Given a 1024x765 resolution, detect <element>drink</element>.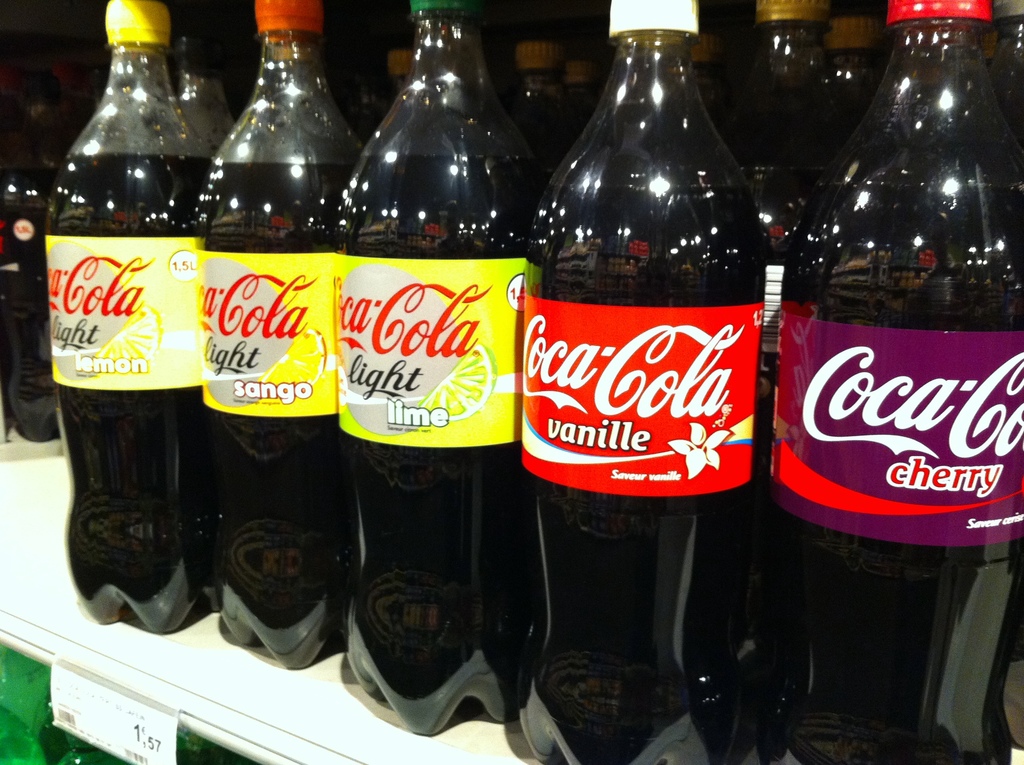
bbox=[740, 163, 1023, 764].
